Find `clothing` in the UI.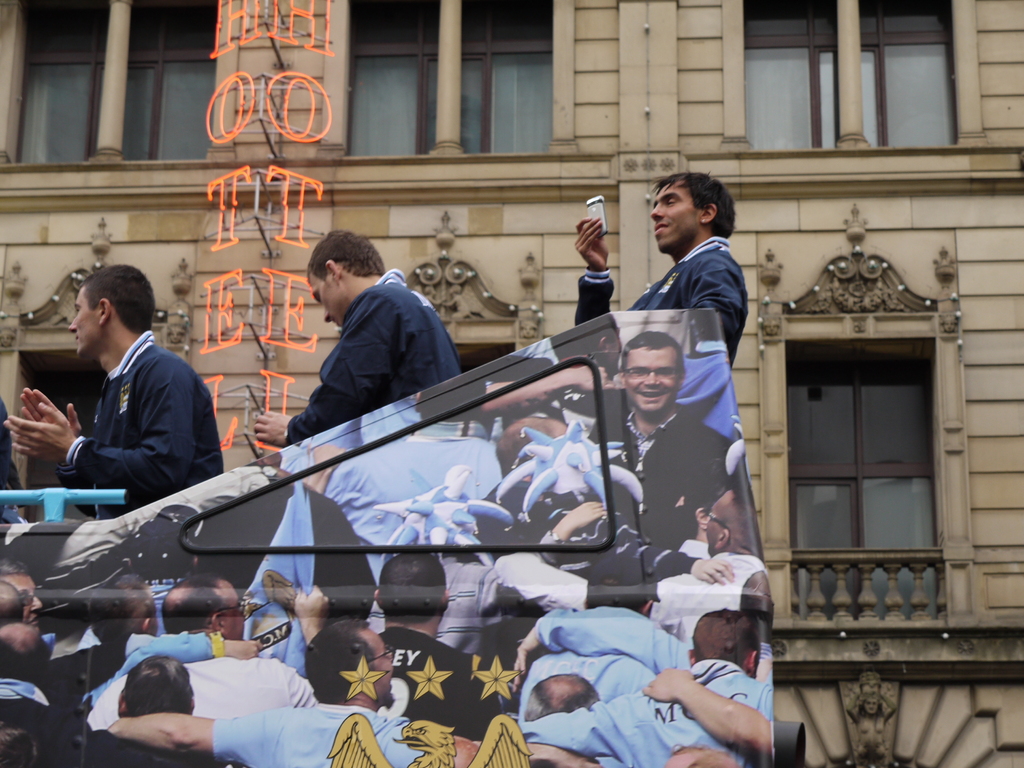
UI element at box=[36, 300, 222, 523].
